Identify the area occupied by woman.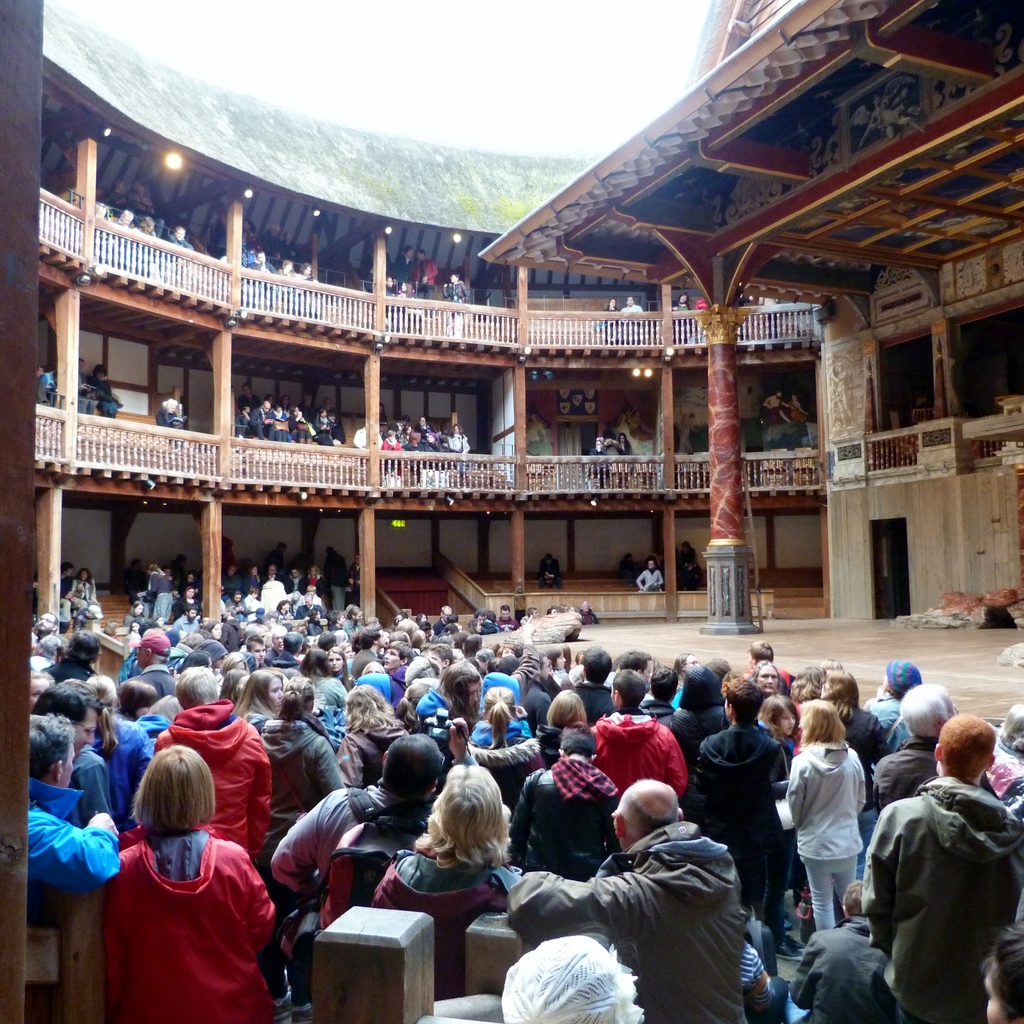
Area: 300/652/347/716.
